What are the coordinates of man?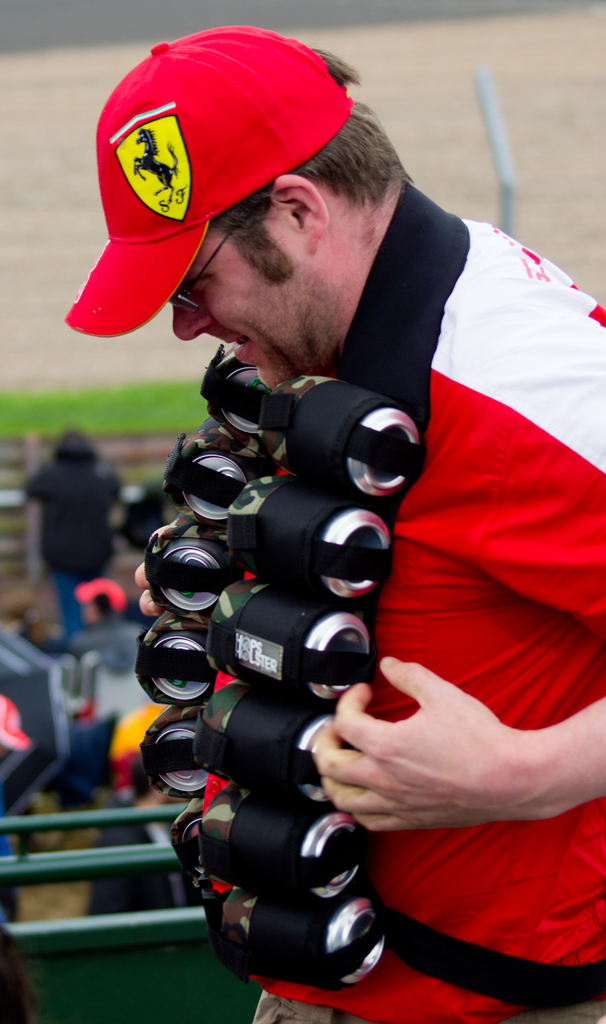
[left=62, top=19, right=605, bottom=1023].
